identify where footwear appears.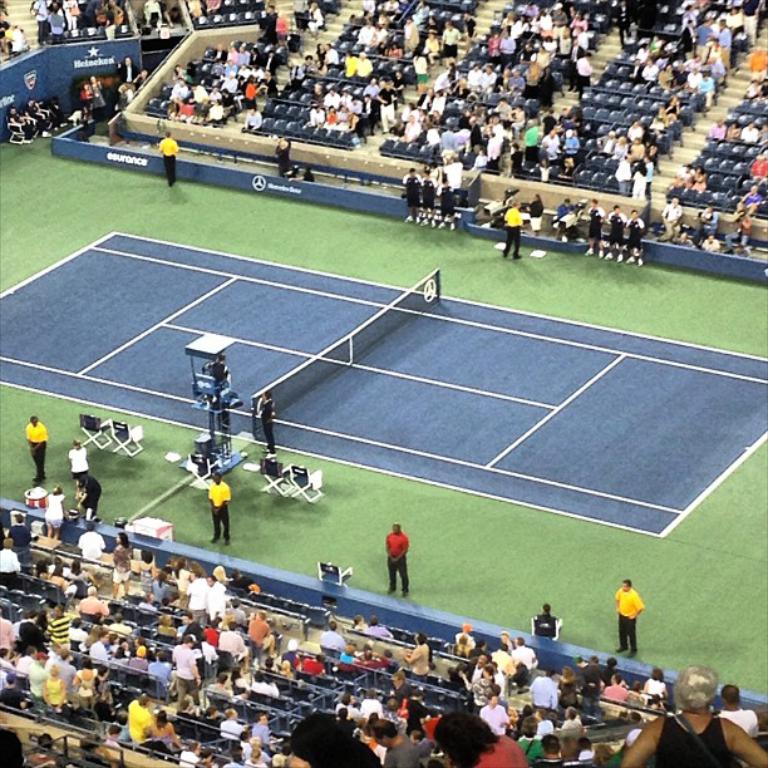
Appears at rect(617, 256, 622, 262).
